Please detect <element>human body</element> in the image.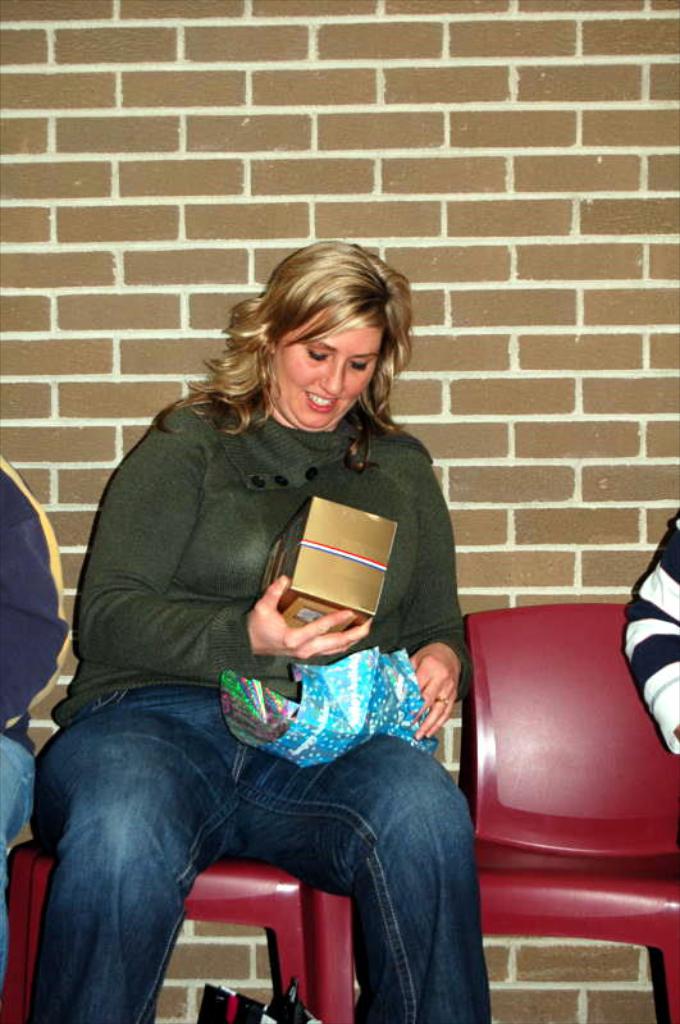
left=31, top=376, right=497, bottom=1023.
